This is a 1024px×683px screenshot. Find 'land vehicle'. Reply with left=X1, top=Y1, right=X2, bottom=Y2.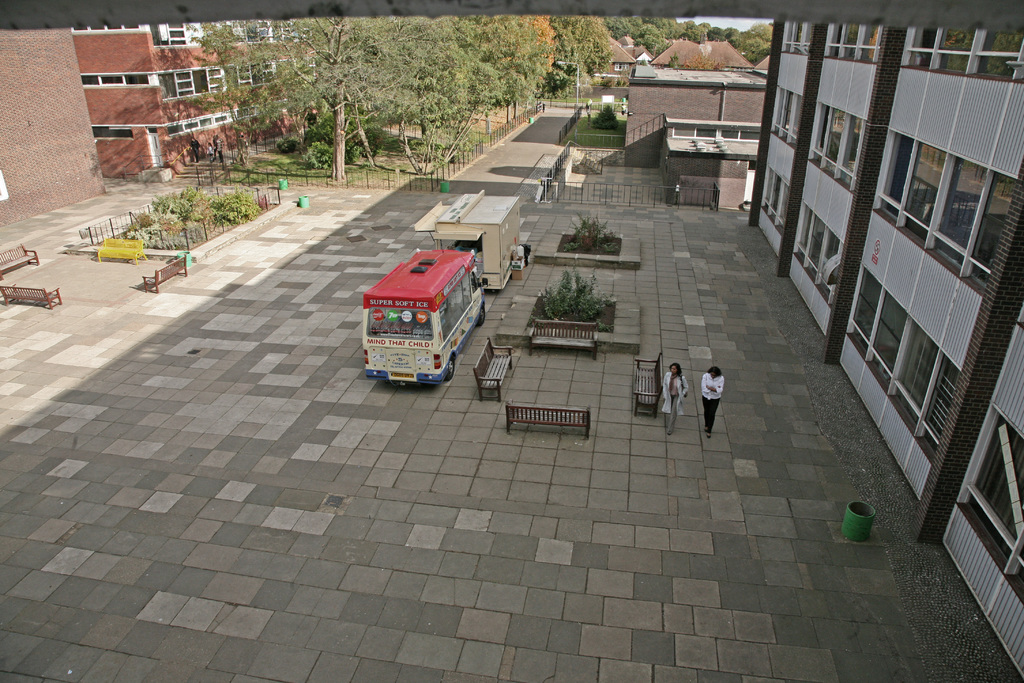
left=365, top=240, right=488, bottom=392.
